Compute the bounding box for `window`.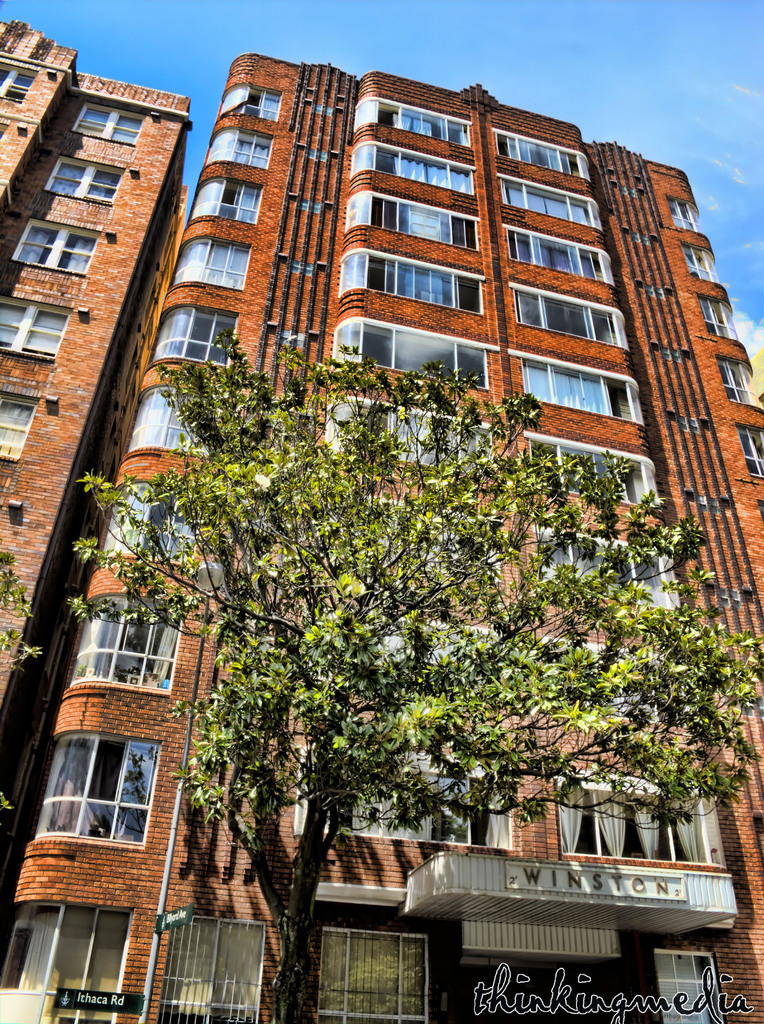
Rect(505, 226, 613, 282).
